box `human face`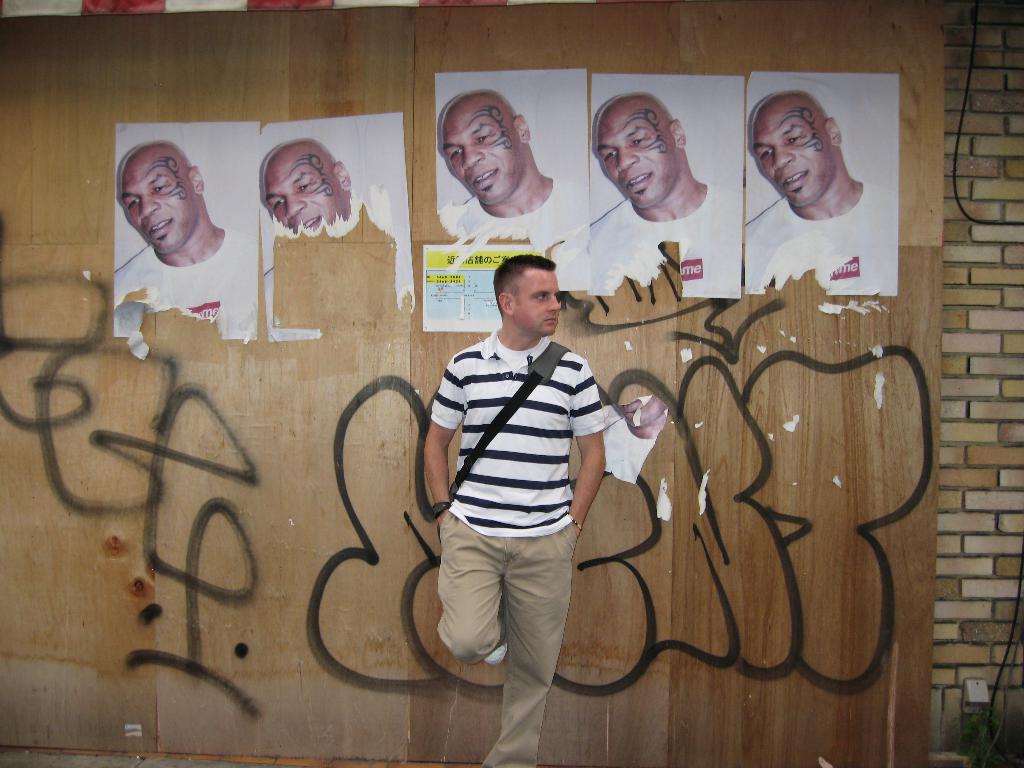
(749, 107, 836, 207)
